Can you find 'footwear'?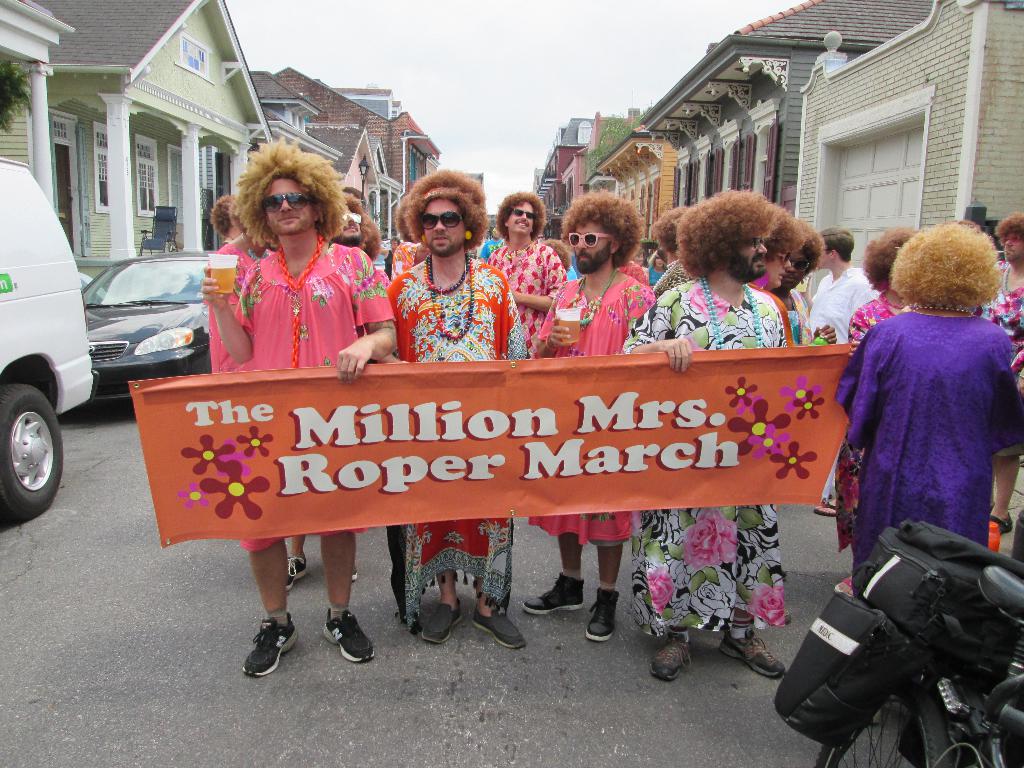
Yes, bounding box: bbox=(283, 554, 308, 589).
